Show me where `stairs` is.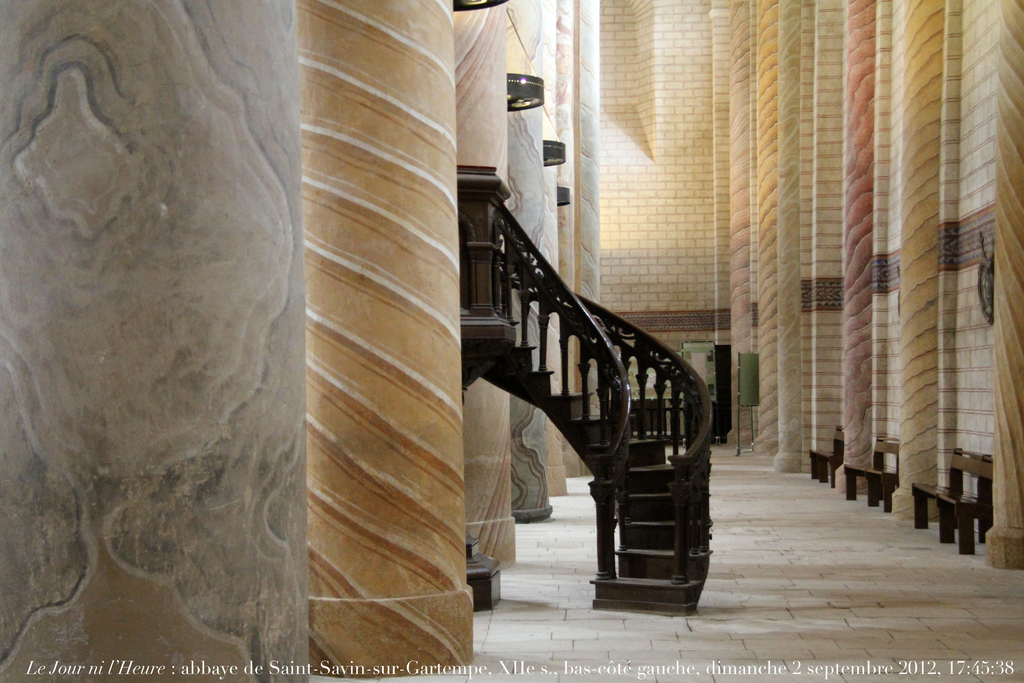
`stairs` is at 477,313,715,614.
